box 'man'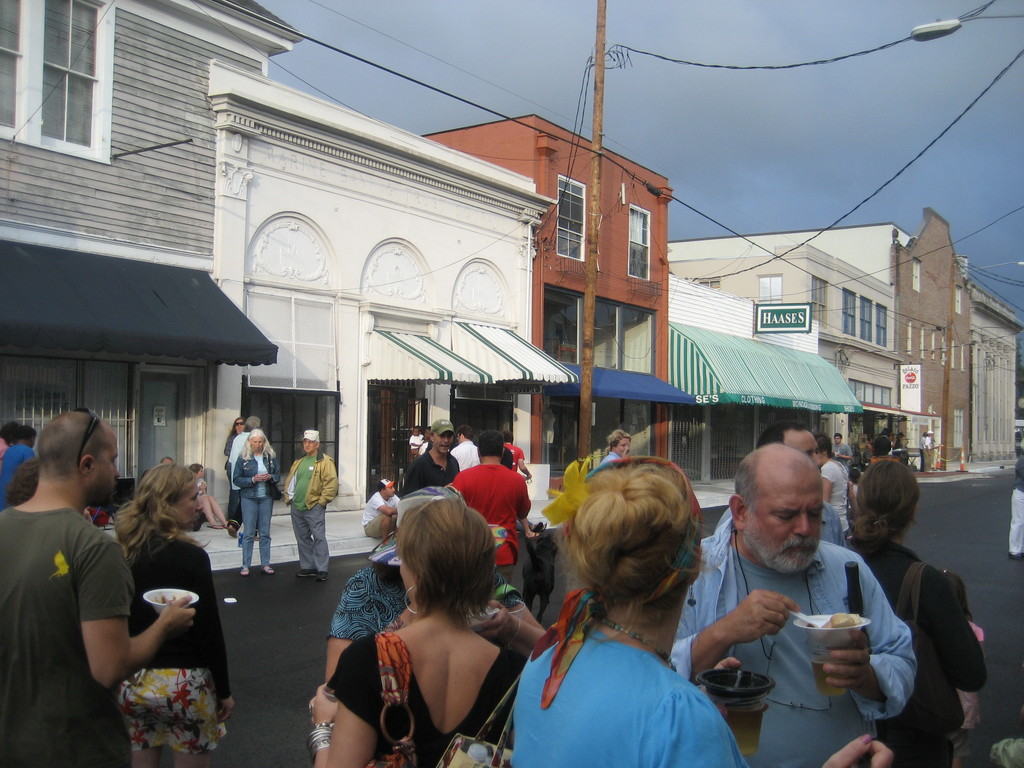
596/430/639/468
